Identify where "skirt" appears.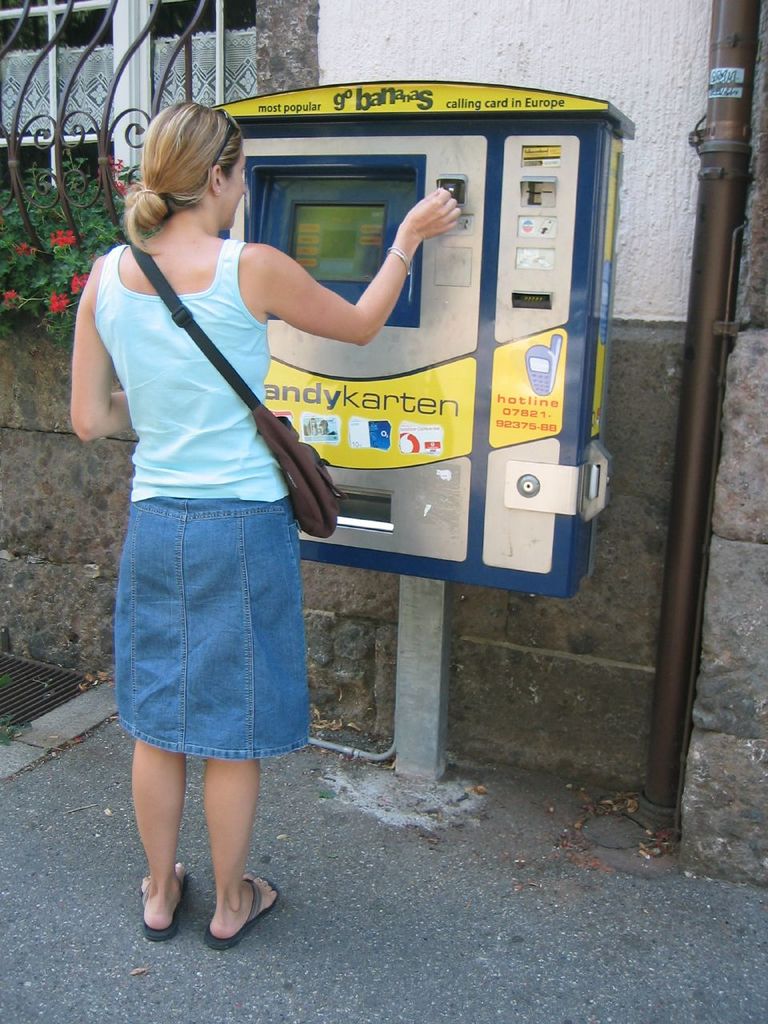
Appears at {"x1": 110, "y1": 498, "x2": 317, "y2": 758}.
